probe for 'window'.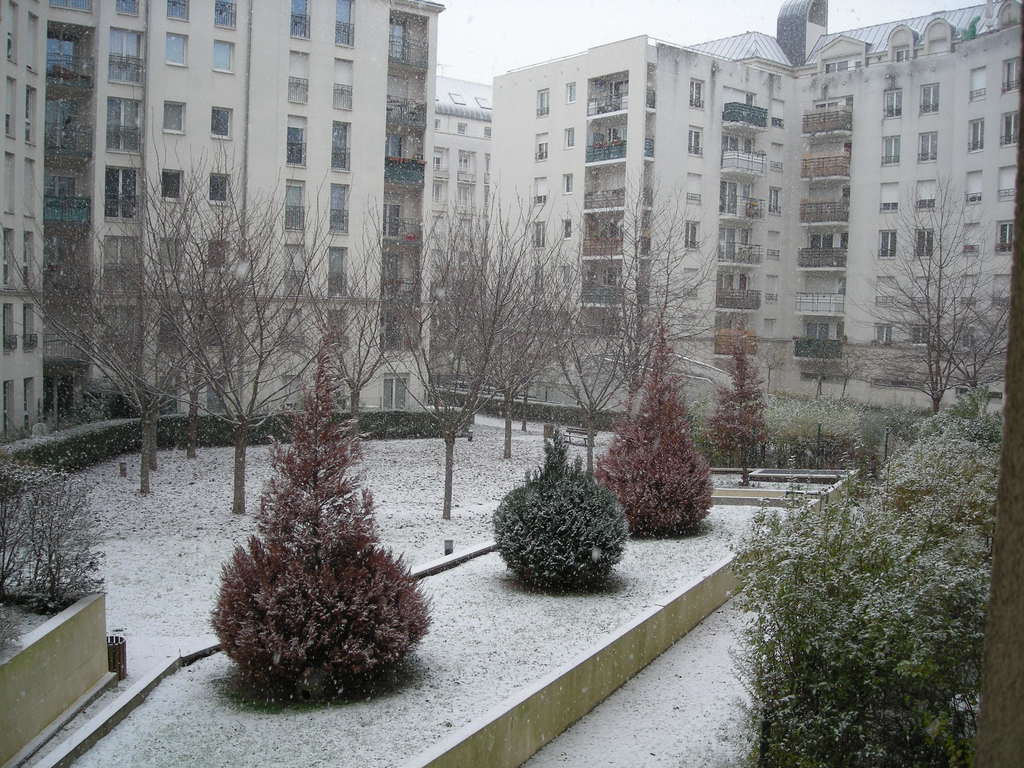
Probe result: {"x1": 884, "y1": 136, "x2": 898, "y2": 164}.
